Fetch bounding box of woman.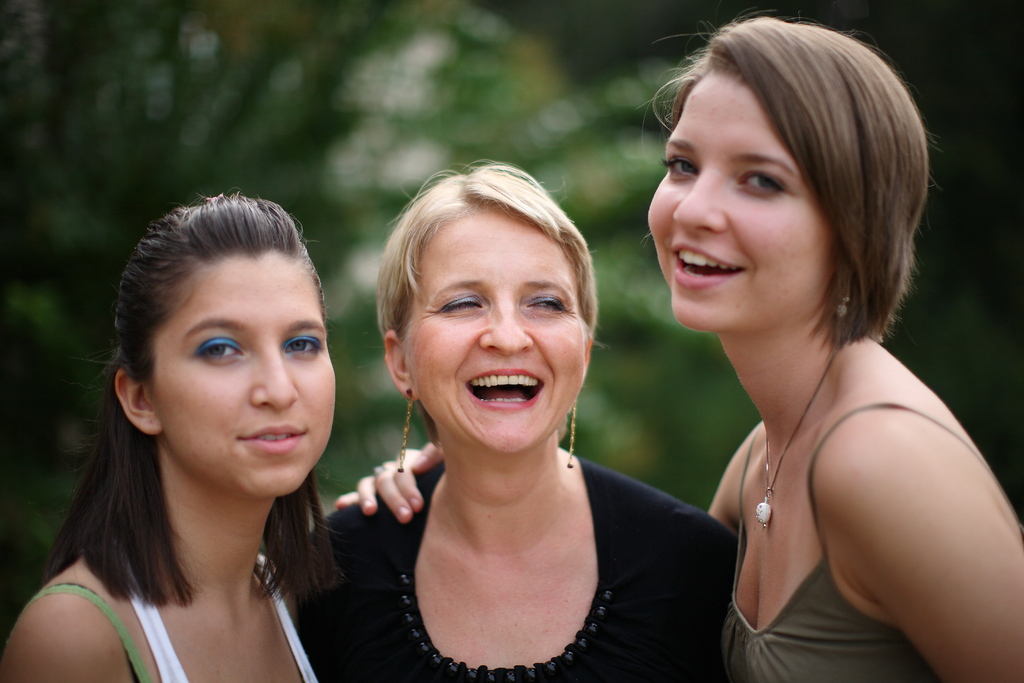
Bbox: Rect(298, 158, 742, 682).
